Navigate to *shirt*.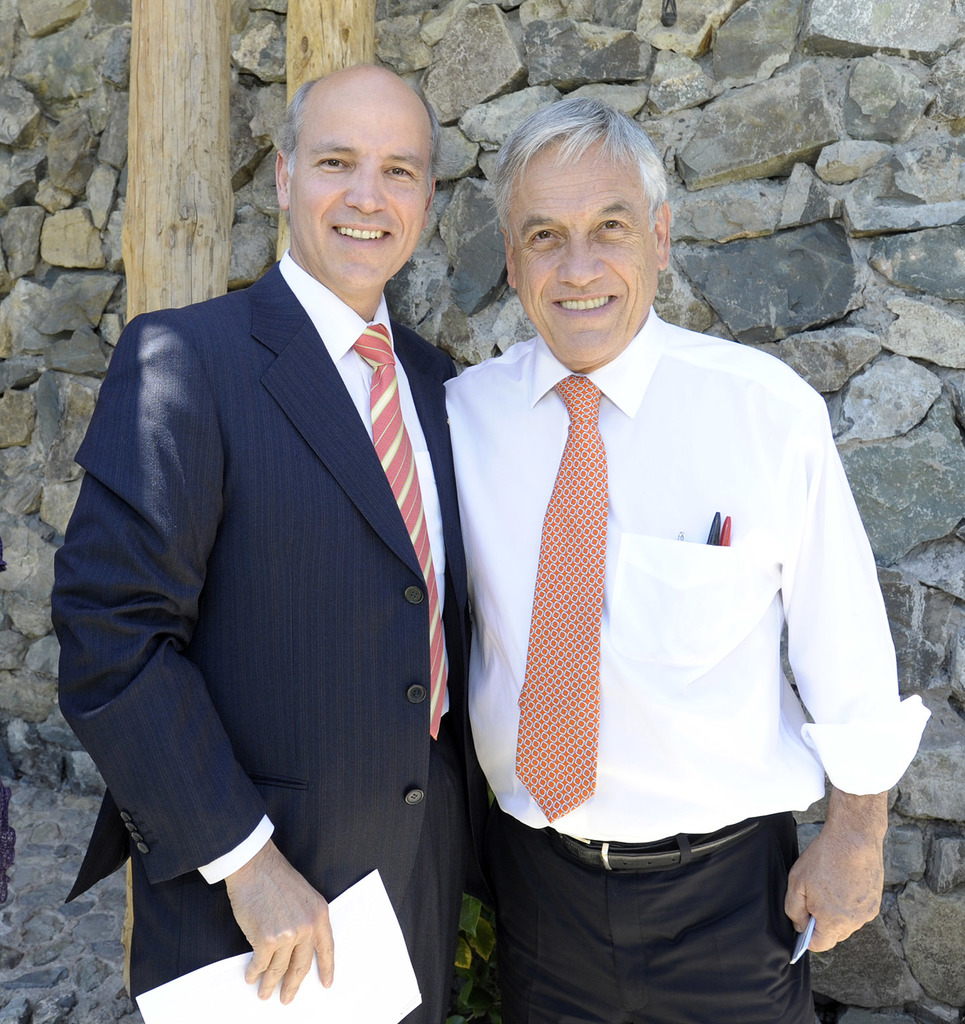
Navigation target: 279 245 453 710.
